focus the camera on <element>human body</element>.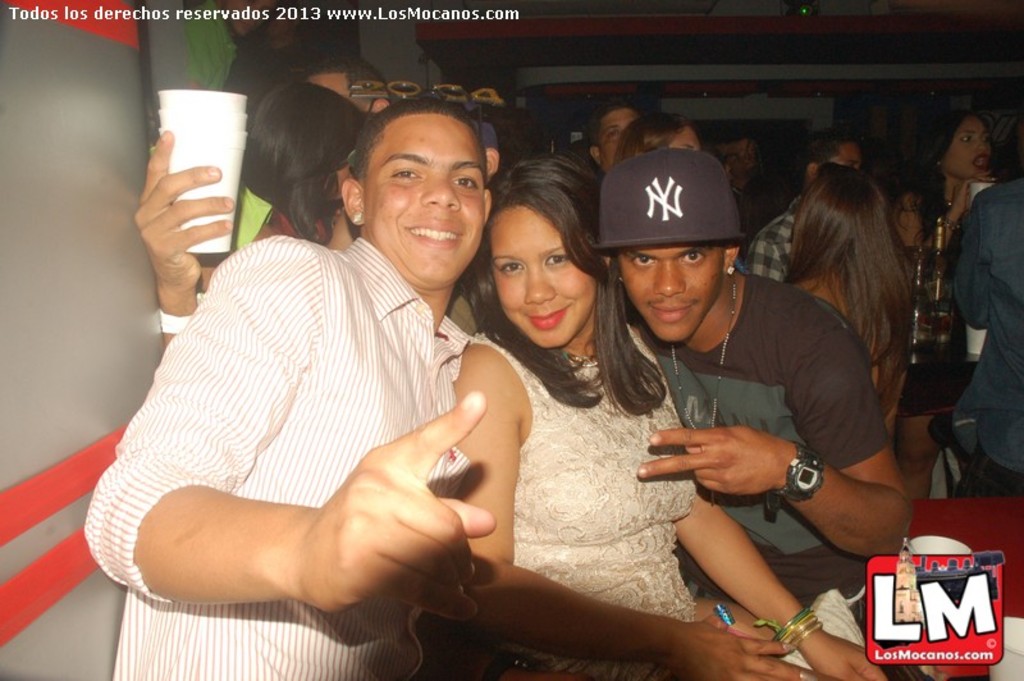
Focus region: rect(81, 114, 530, 673).
